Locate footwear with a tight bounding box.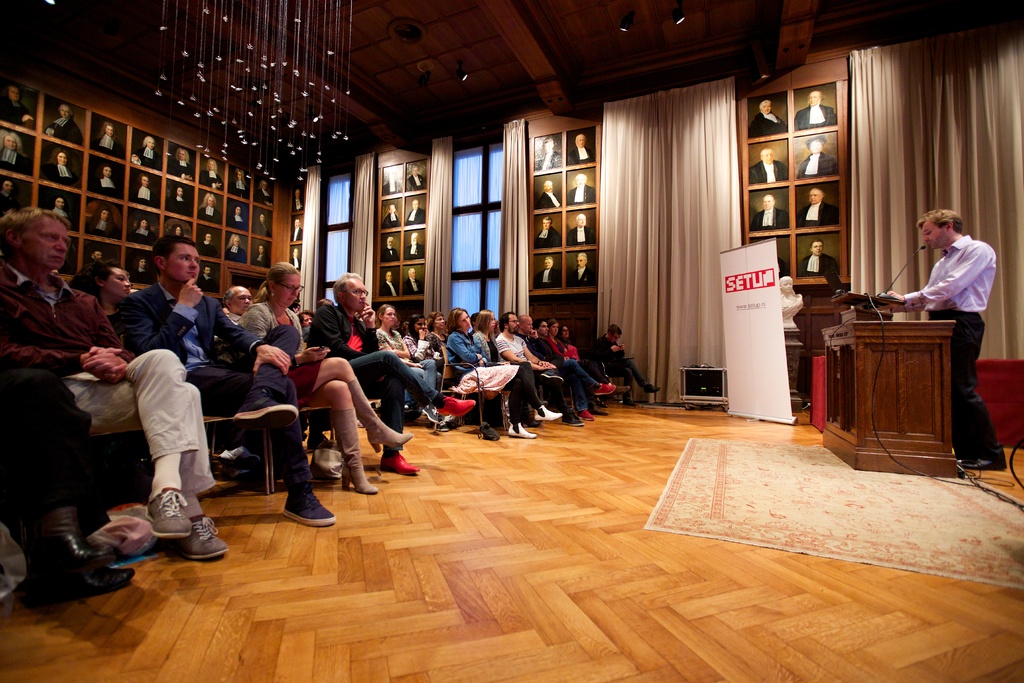
[560, 409, 584, 424].
